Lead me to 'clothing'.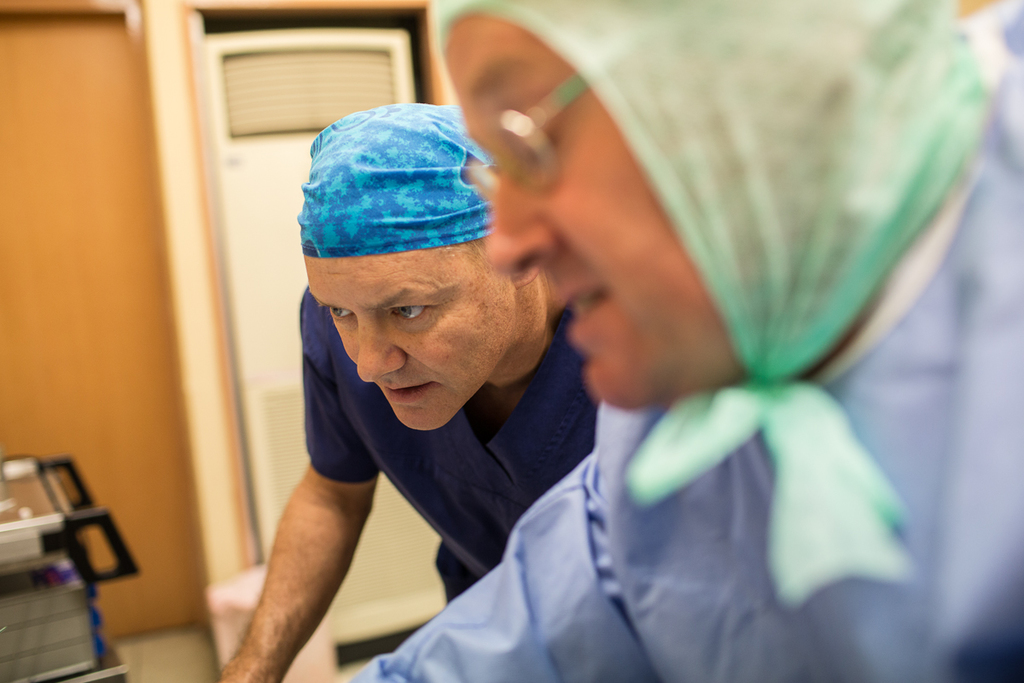
Lead to pyautogui.locateOnScreen(294, 276, 608, 599).
